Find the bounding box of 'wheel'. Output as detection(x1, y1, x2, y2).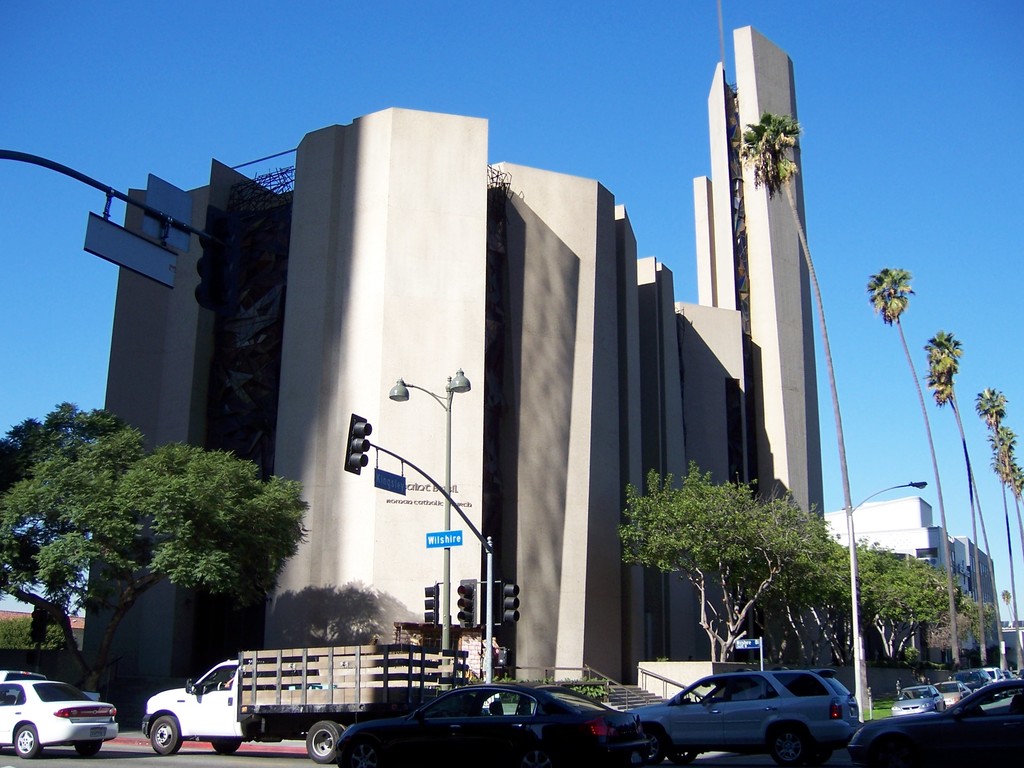
detection(151, 715, 183, 756).
